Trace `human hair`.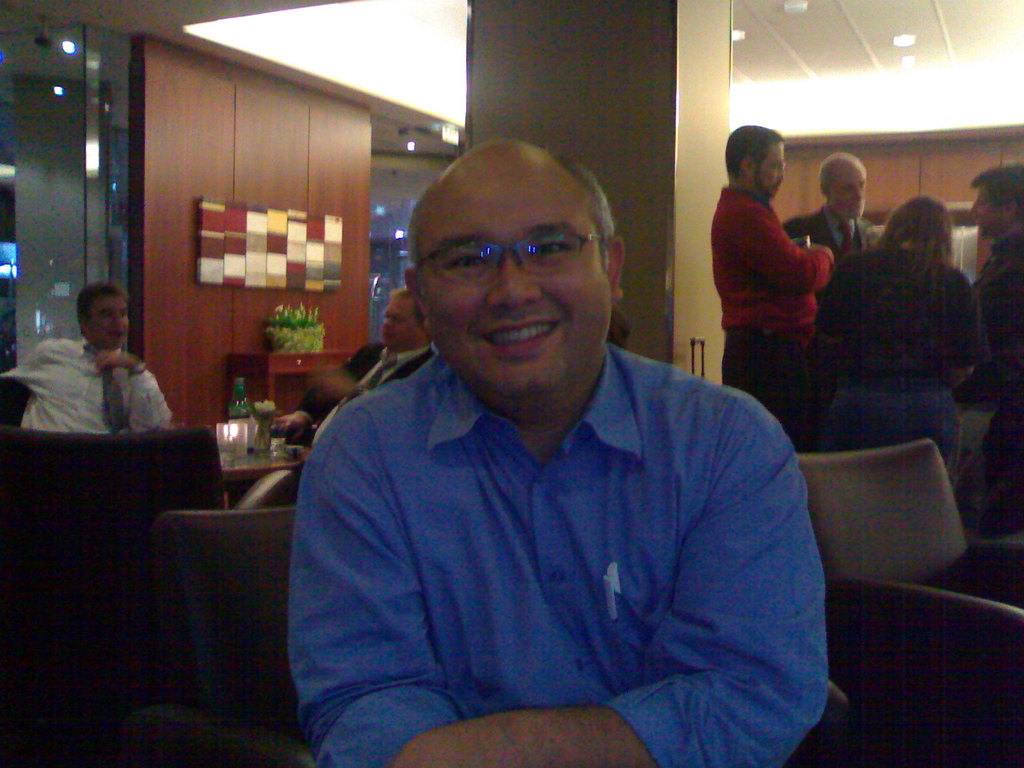
Traced to 390,286,423,330.
